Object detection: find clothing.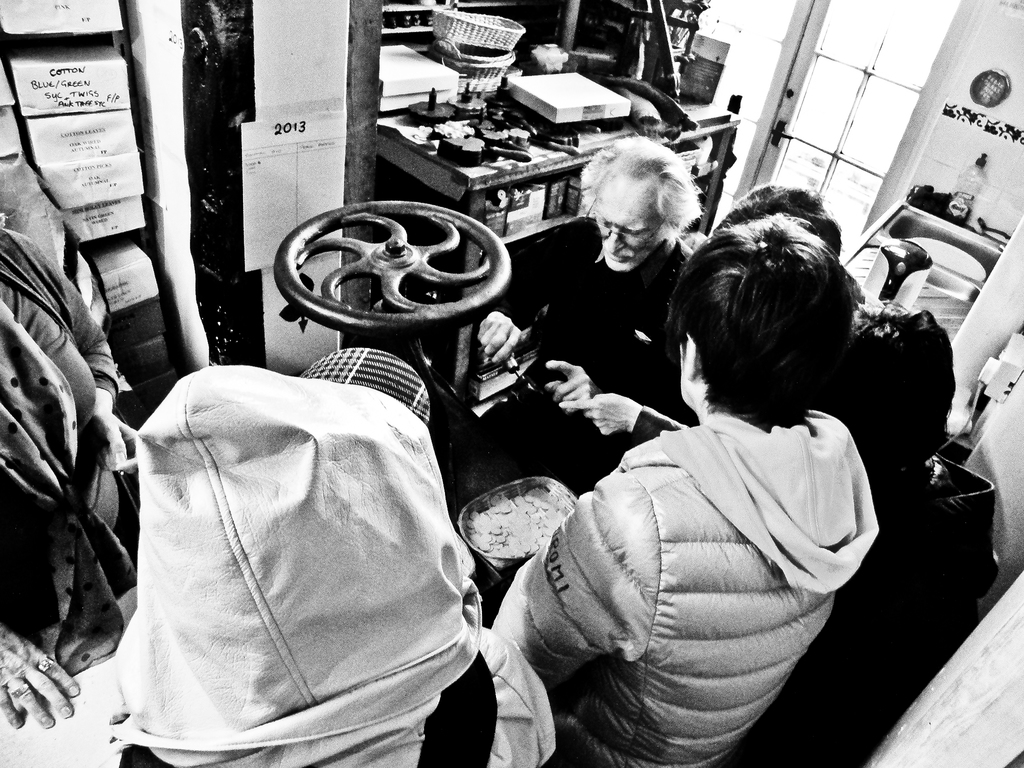
88/369/556/767.
